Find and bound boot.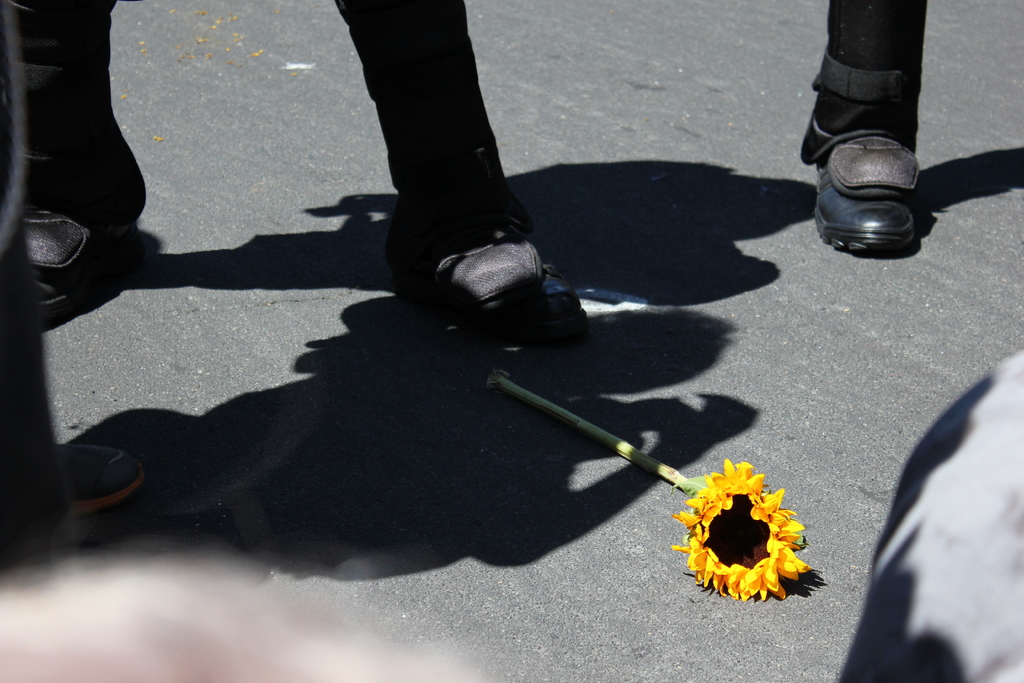
Bound: [left=0, top=0, right=144, bottom=318].
